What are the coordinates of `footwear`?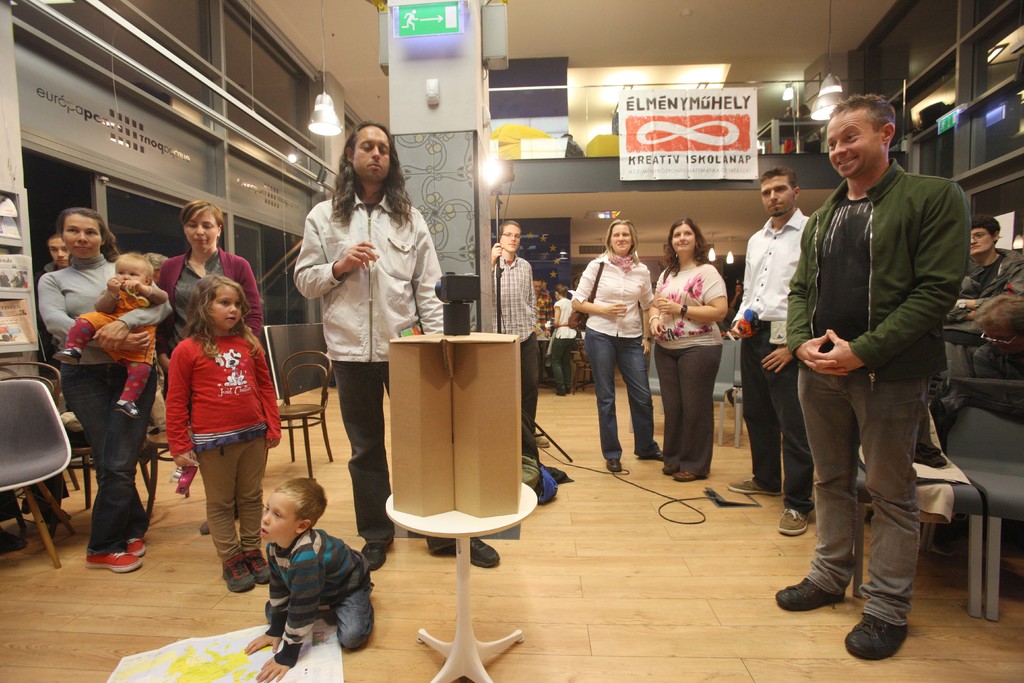
606, 454, 621, 474.
